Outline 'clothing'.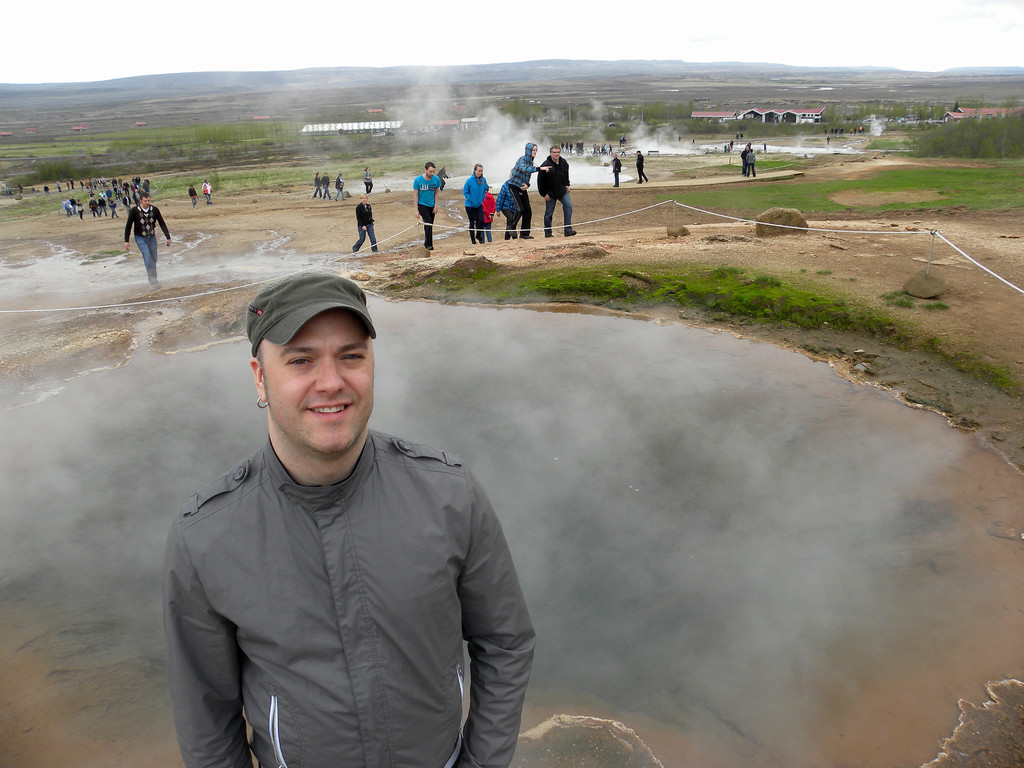
Outline: [x1=609, y1=156, x2=621, y2=186].
